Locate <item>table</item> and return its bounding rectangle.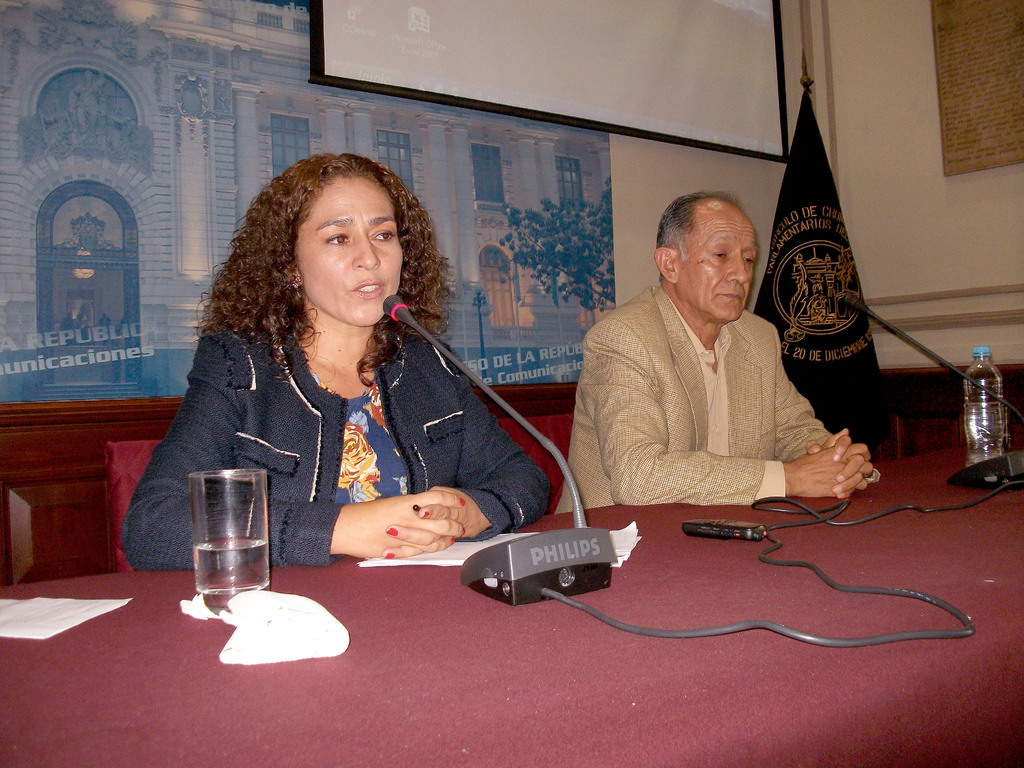
(54,408,949,747).
